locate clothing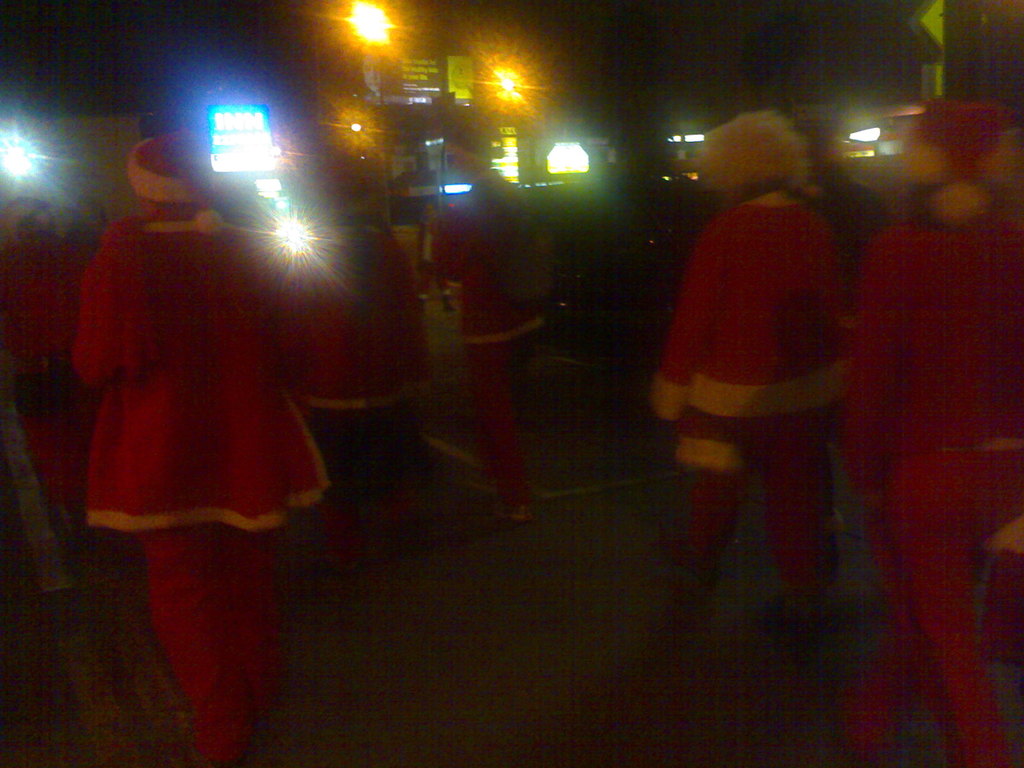
left=51, top=170, right=318, bottom=530
